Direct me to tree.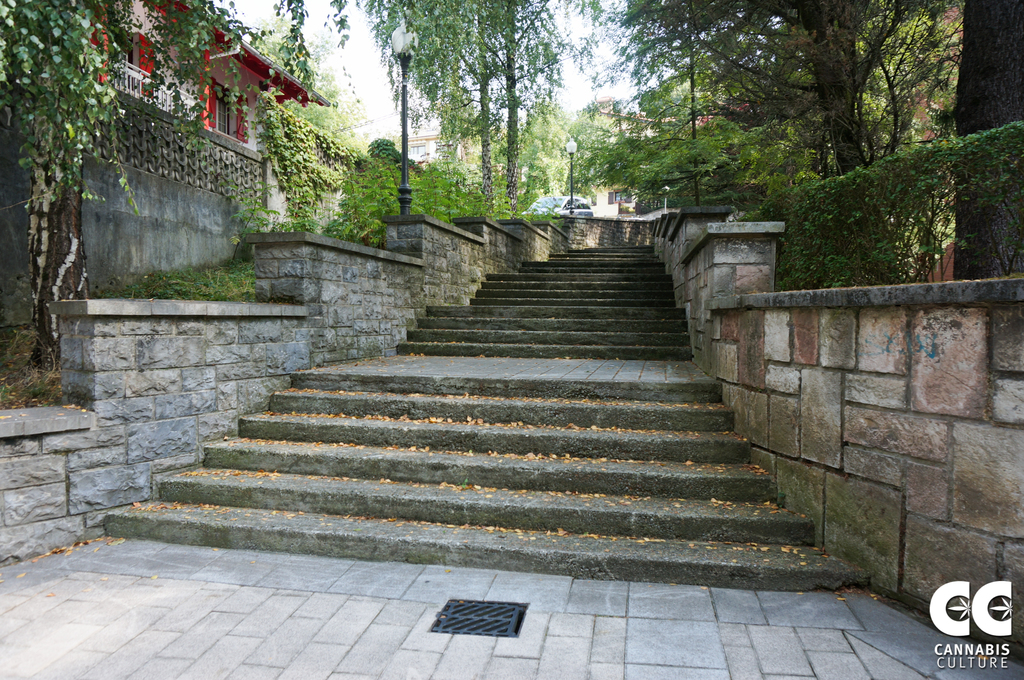
Direction: 130,0,246,147.
